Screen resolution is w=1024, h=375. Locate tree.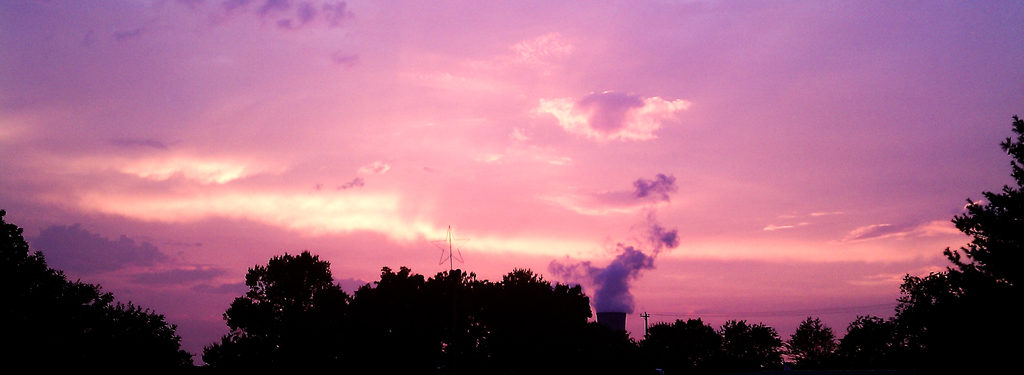
{"left": 206, "top": 252, "right": 340, "bottom": 374}.
